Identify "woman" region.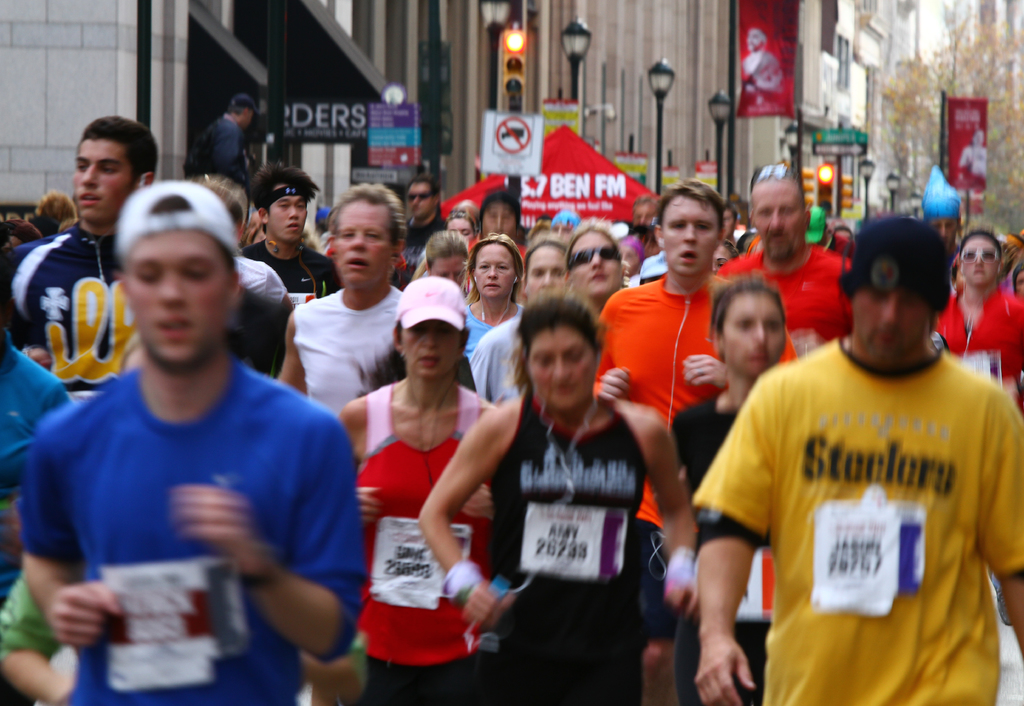
Region: region(422, 293, 703, 705).
